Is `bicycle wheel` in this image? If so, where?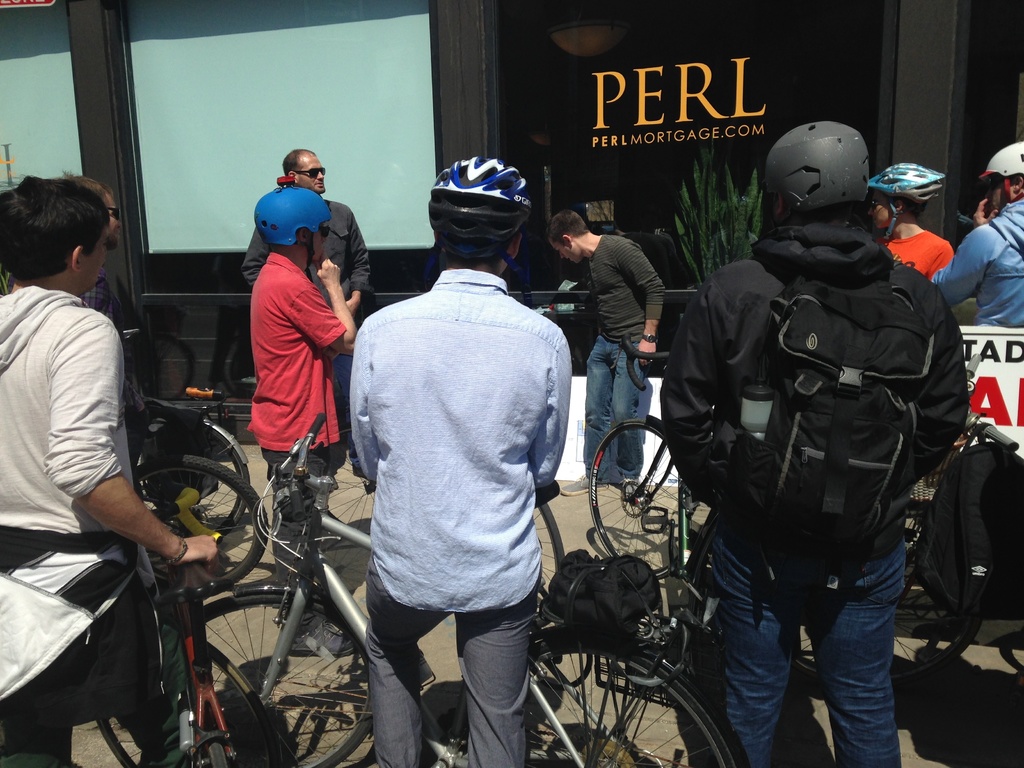
Yes, at rect(527, 625, 735, 767).
